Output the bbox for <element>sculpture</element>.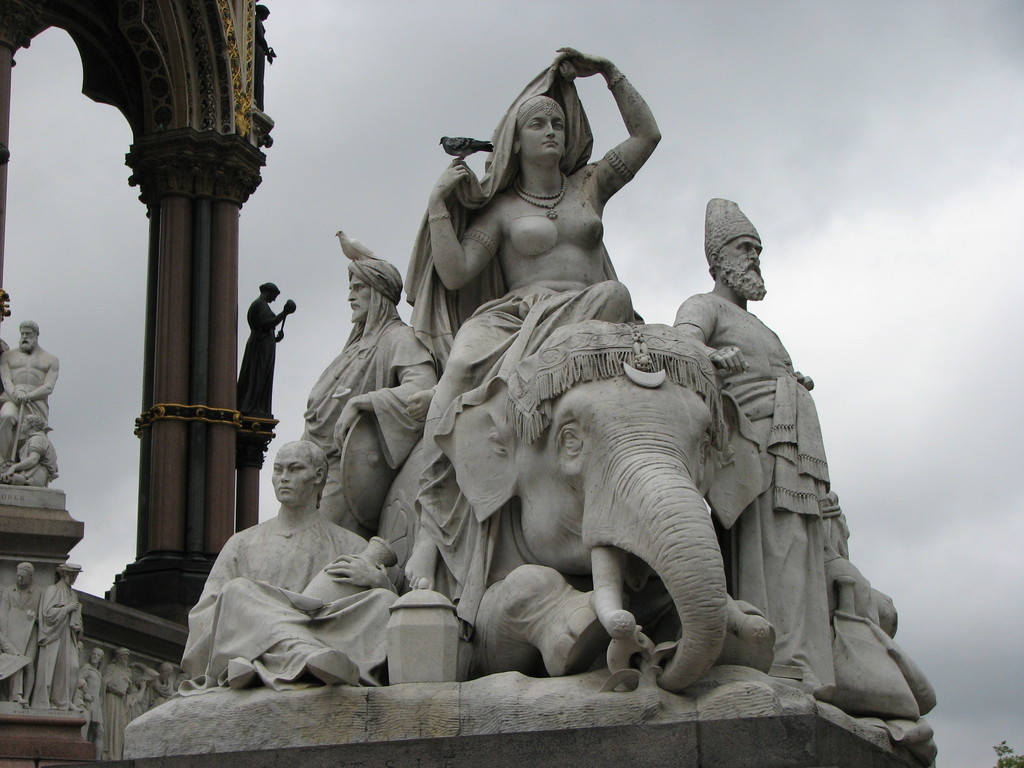
(234,281,299,410).
